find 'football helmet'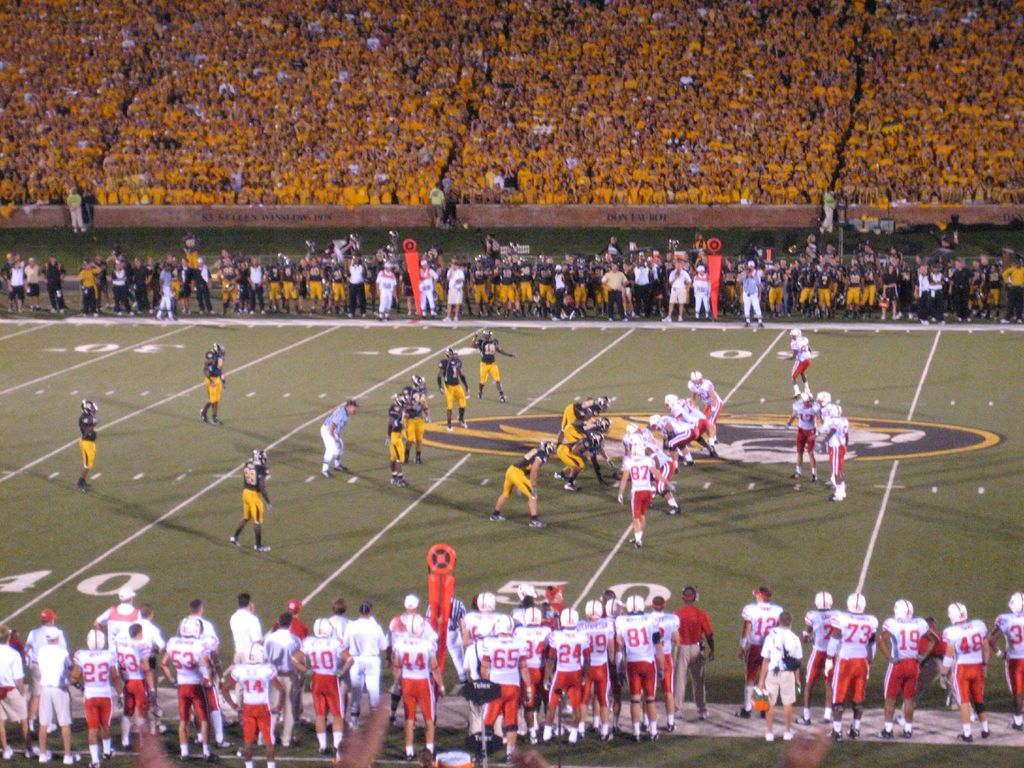
BBox(816, 390, 830, 399)
